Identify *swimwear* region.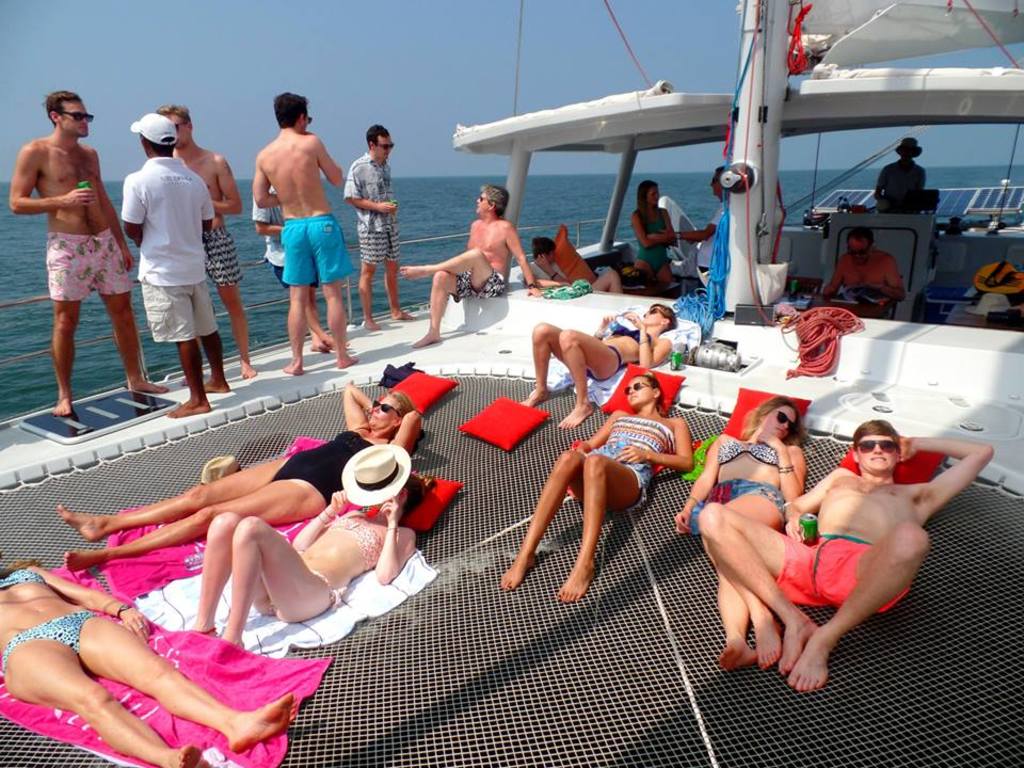
Region: detection(265, 565, 348, 618).
